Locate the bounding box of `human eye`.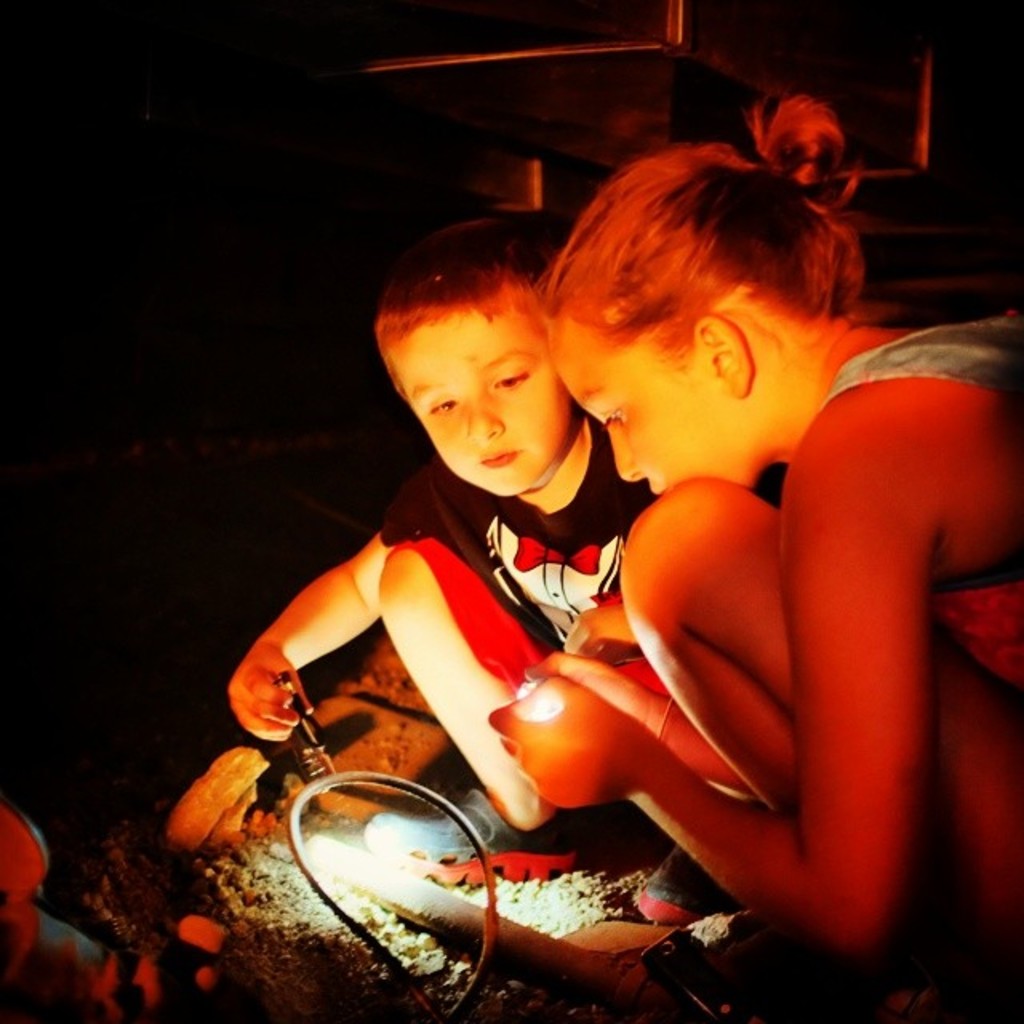
Bounding box: crop(493, 366, 530, 394).
